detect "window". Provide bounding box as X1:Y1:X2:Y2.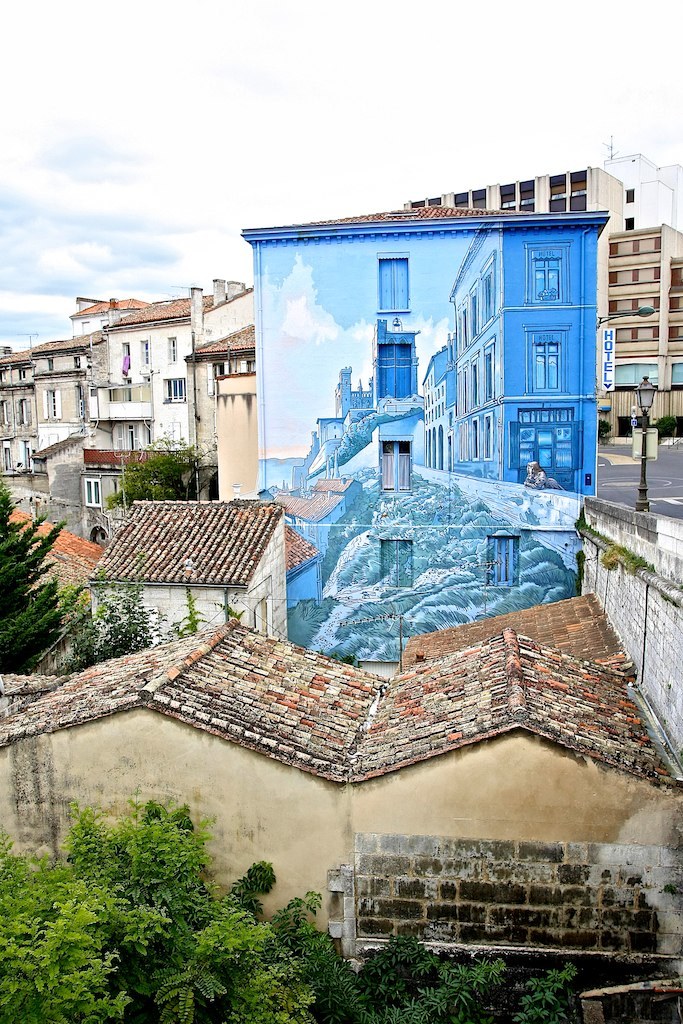
501:180:538:211.
